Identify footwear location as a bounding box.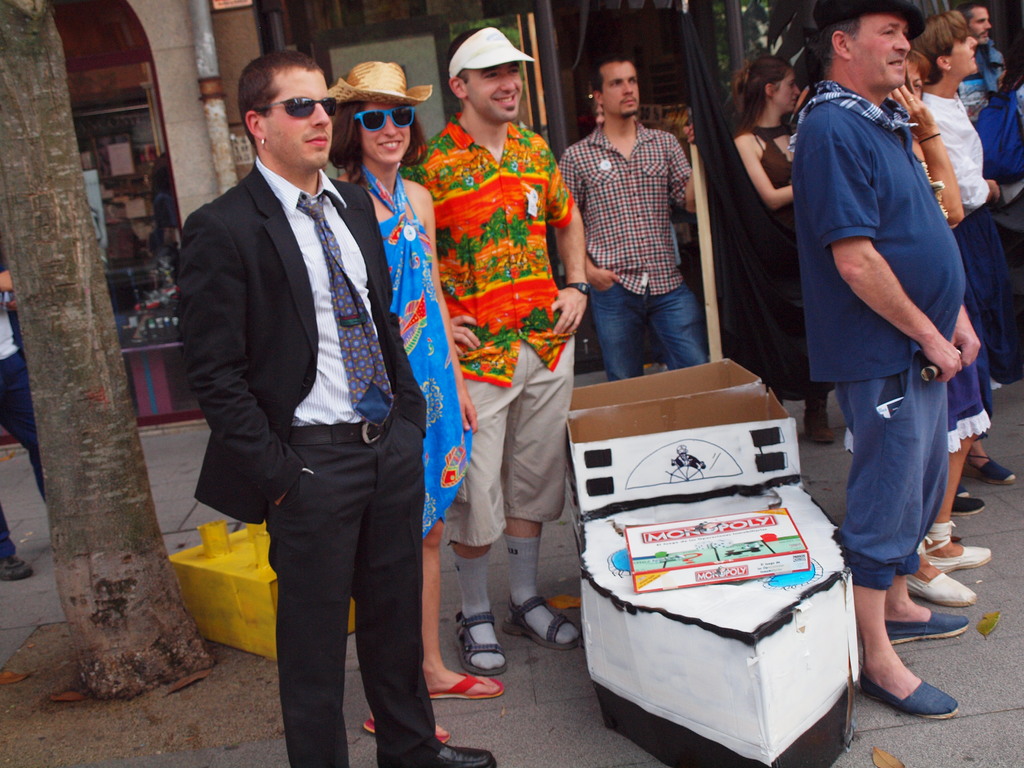
bbox=[955, 485, 969, 499].
